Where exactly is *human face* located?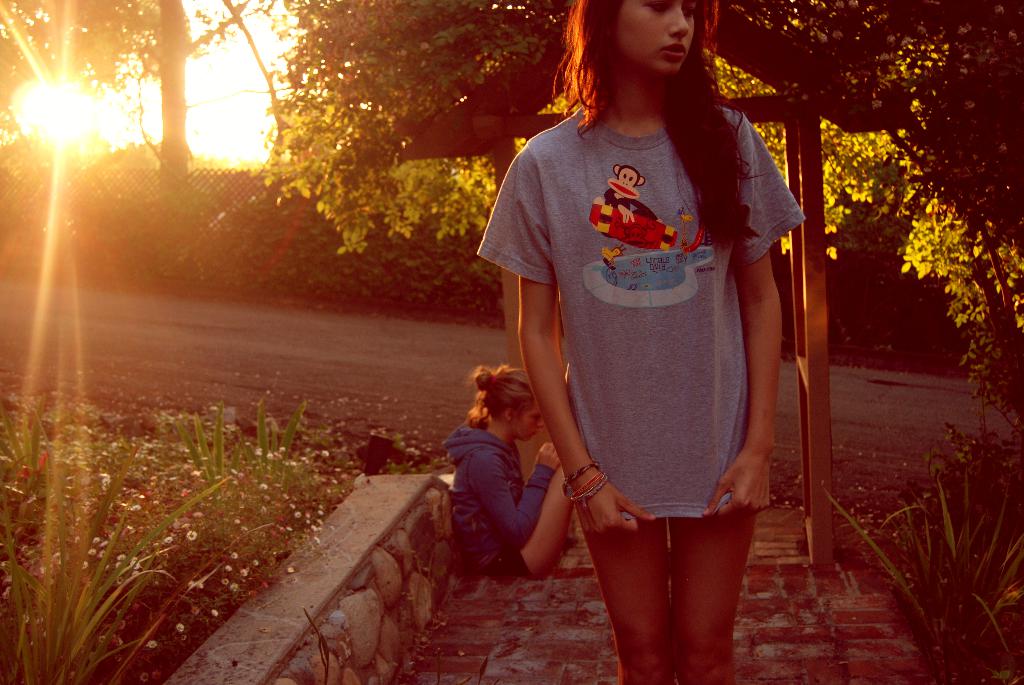
Its bounding box is (x1=618, y1=0, x2=692, y2=77).
